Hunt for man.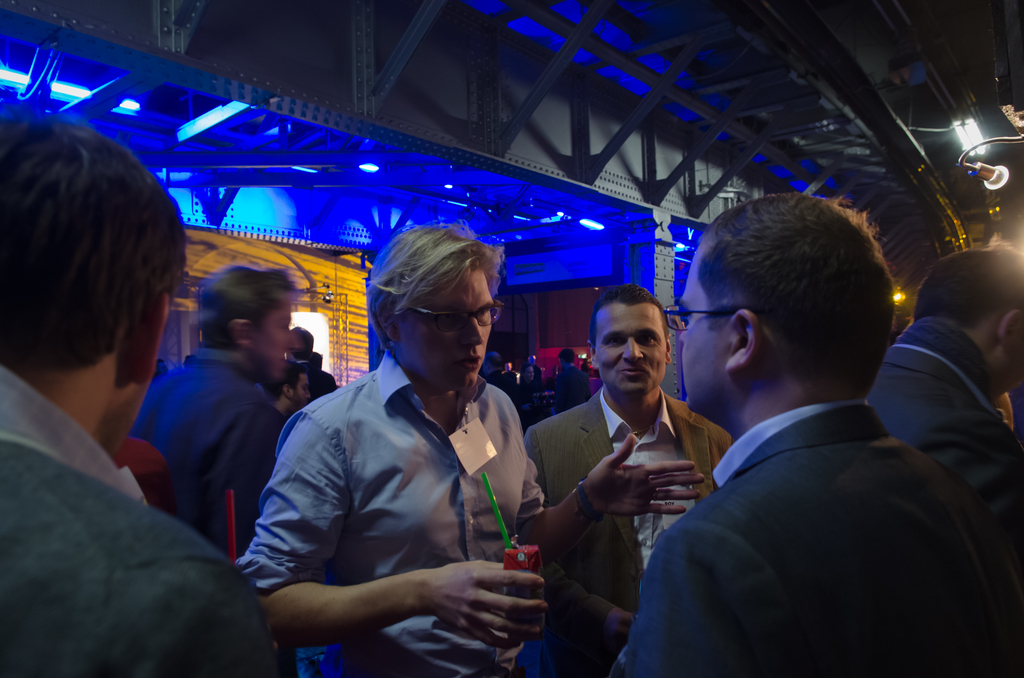
Hunted down at bbox=(521, 286, 735, 677).
